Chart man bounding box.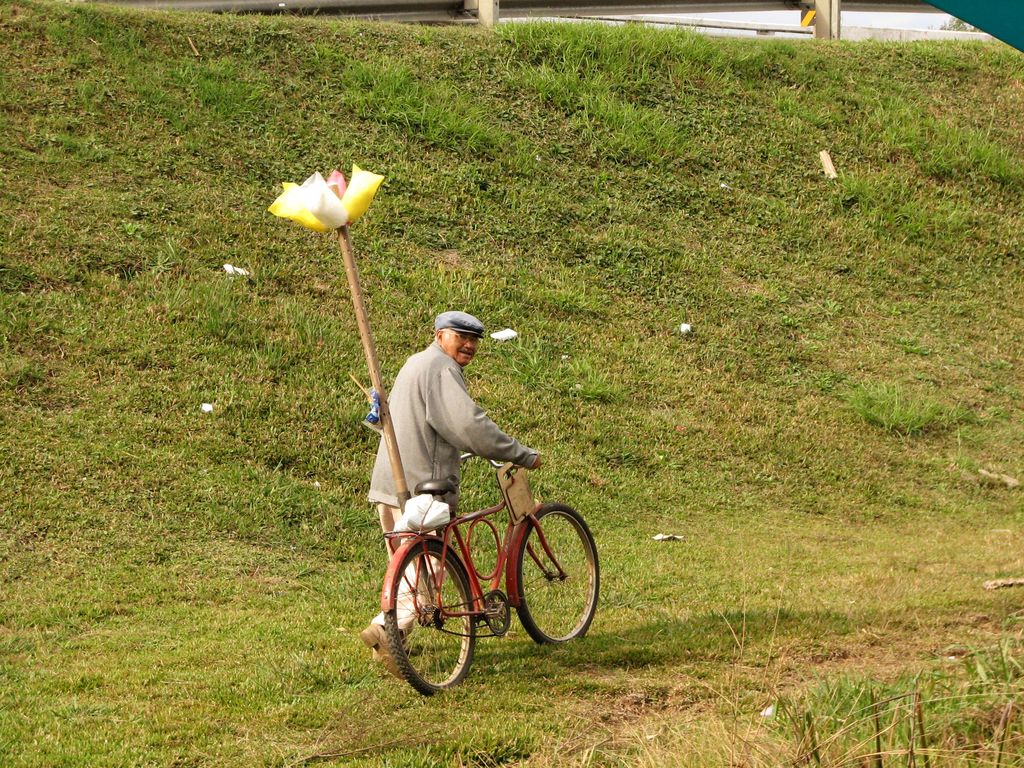
Charted: (360, 312, 570, 622).
